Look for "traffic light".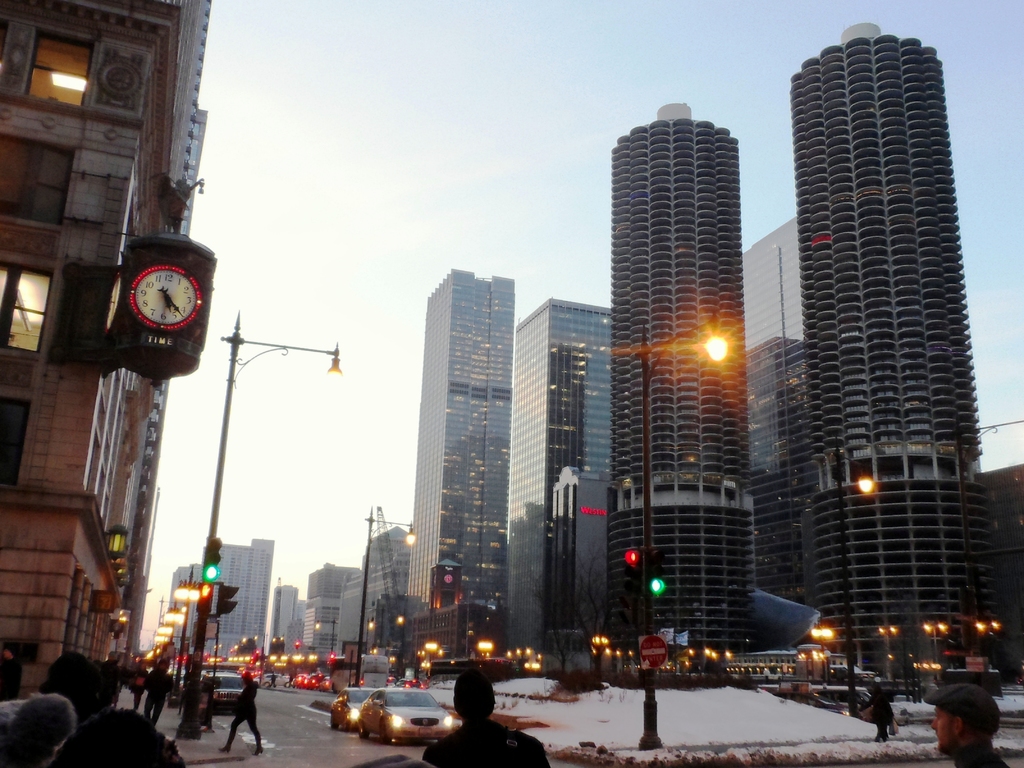
Found: select_region(212, 586, 242, 623).
